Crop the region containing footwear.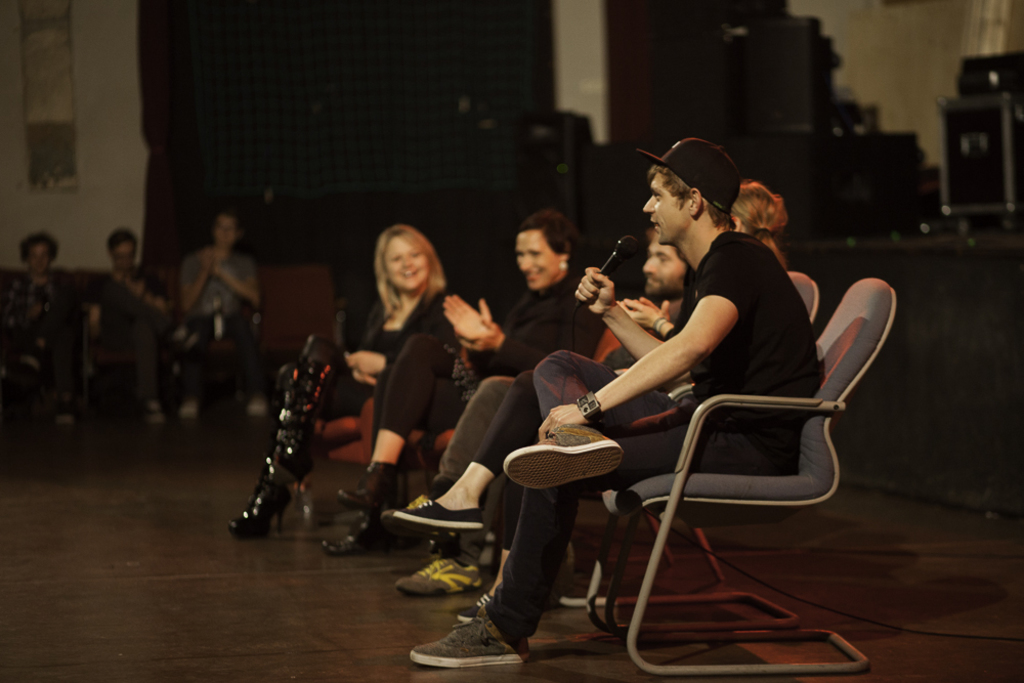
Crop region: (412, 611, 535, 667).
